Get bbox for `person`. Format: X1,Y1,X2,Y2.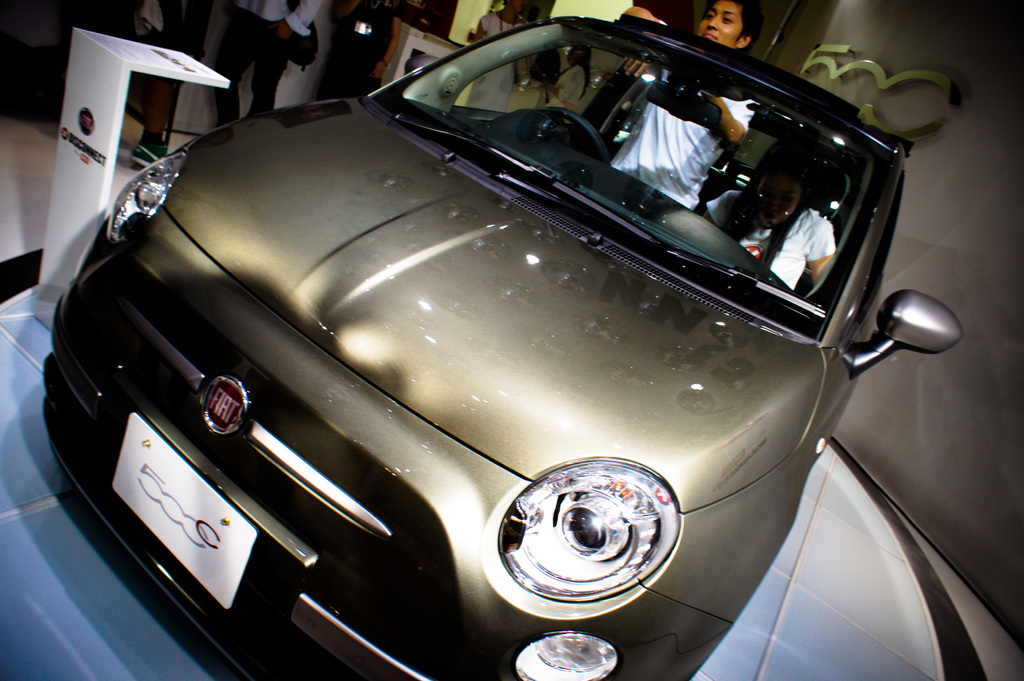
116,0,205,170.
